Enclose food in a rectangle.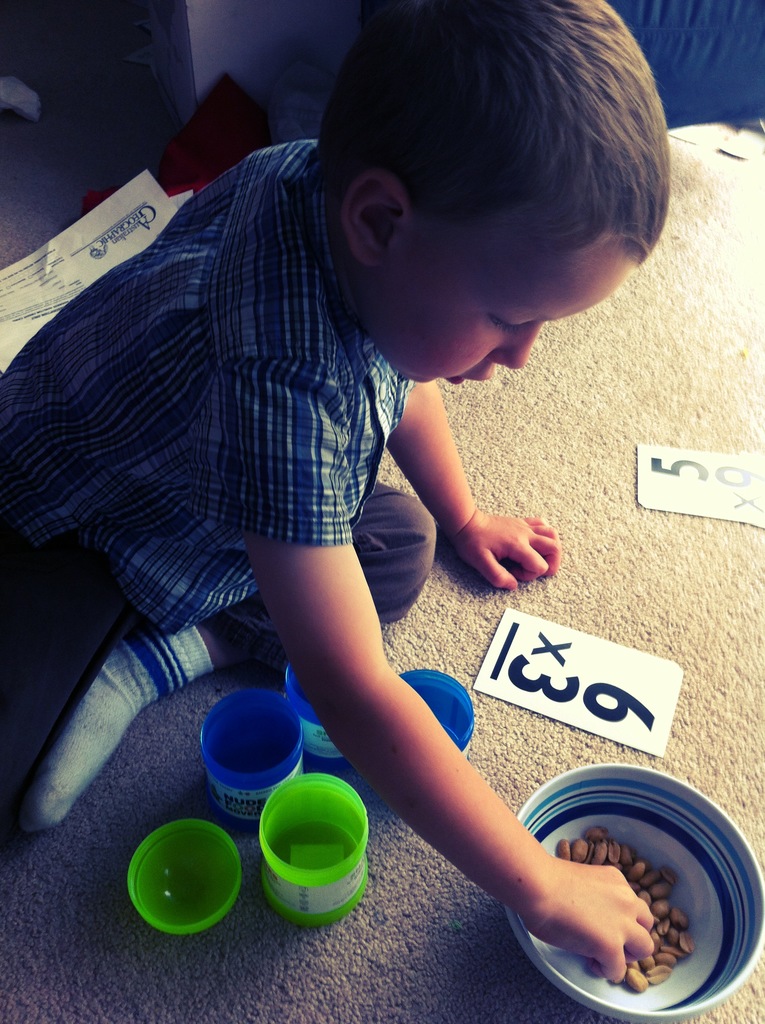
(535, 794, 735, 1004).
